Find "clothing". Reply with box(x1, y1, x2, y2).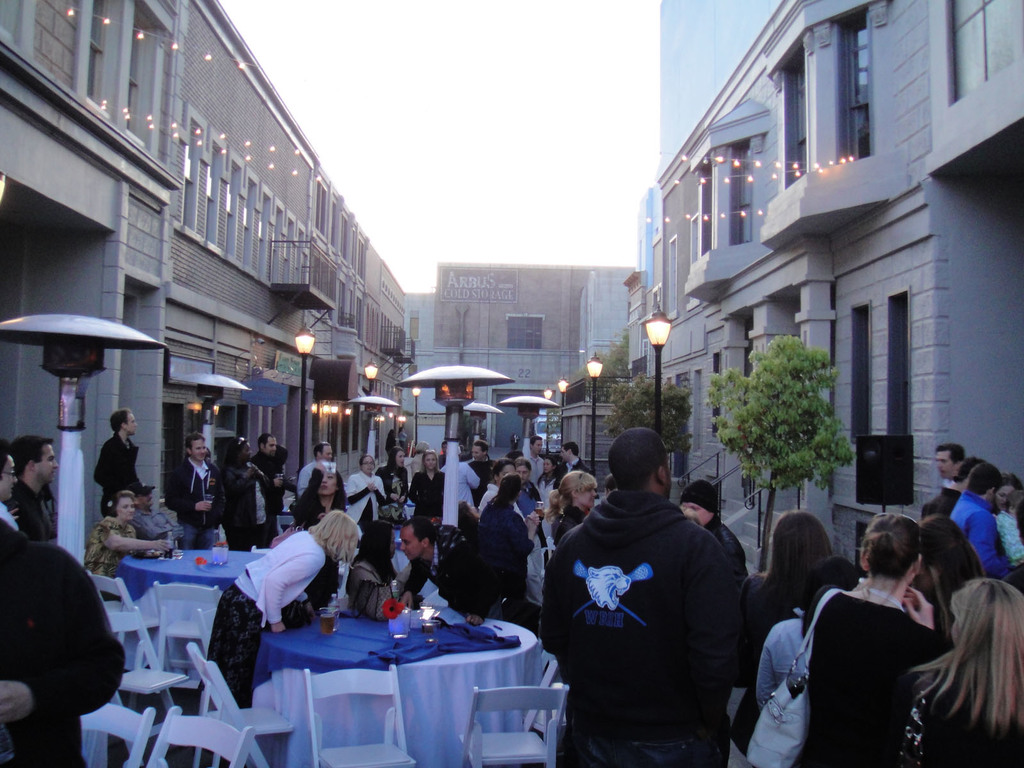
box(520, 479, 548, 543).
